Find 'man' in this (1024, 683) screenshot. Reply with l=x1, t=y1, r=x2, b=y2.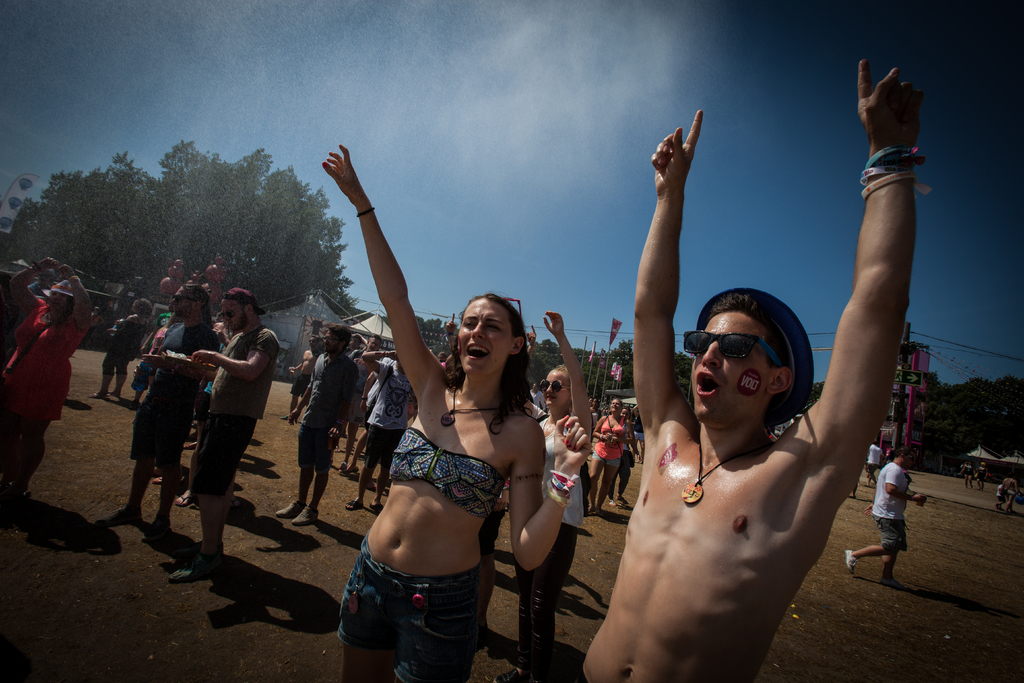
l=307, t=319, r=321, b=346.
